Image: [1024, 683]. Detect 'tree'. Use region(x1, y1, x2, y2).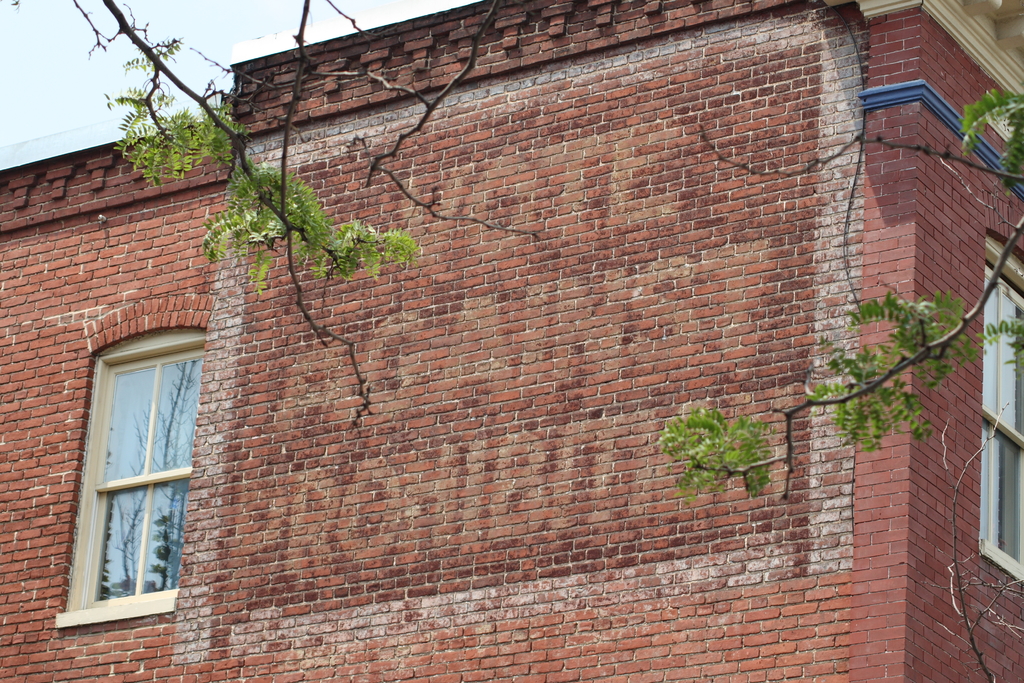
region(653, 67, 1023, 682).
